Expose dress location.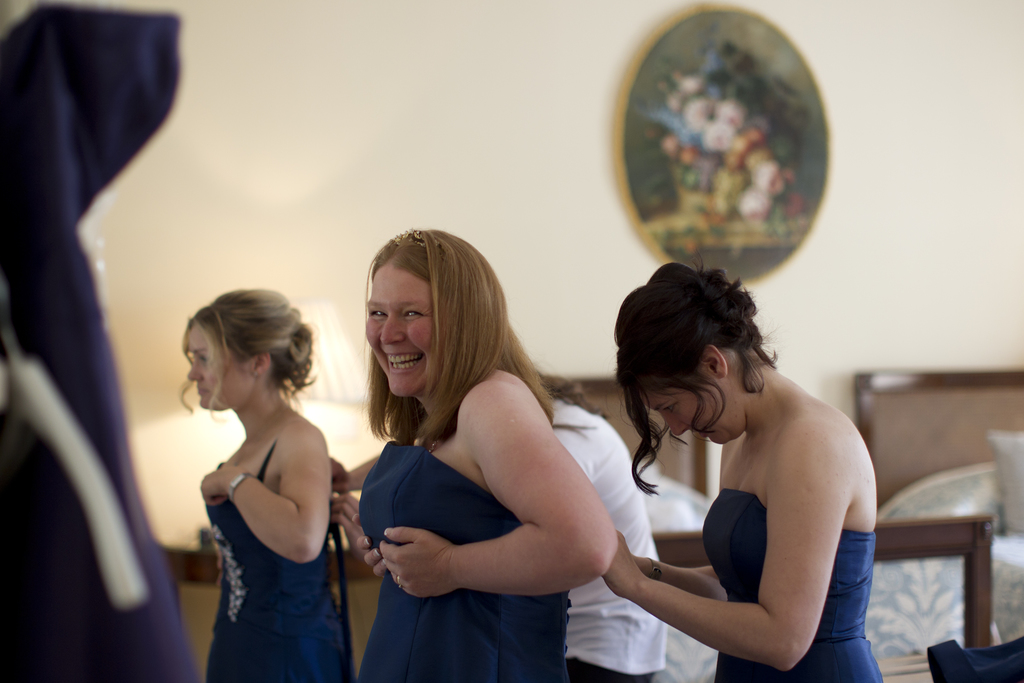
Exposed at 186,388,341,632.
